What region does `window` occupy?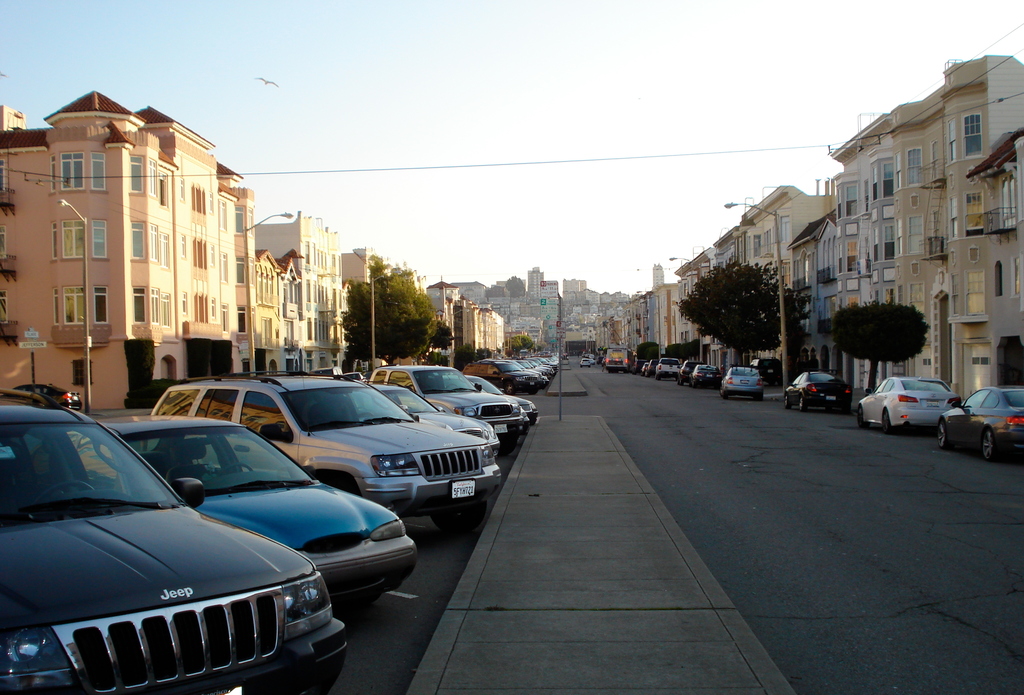
[x1=966, y1=111, x2=984, y2=159].
